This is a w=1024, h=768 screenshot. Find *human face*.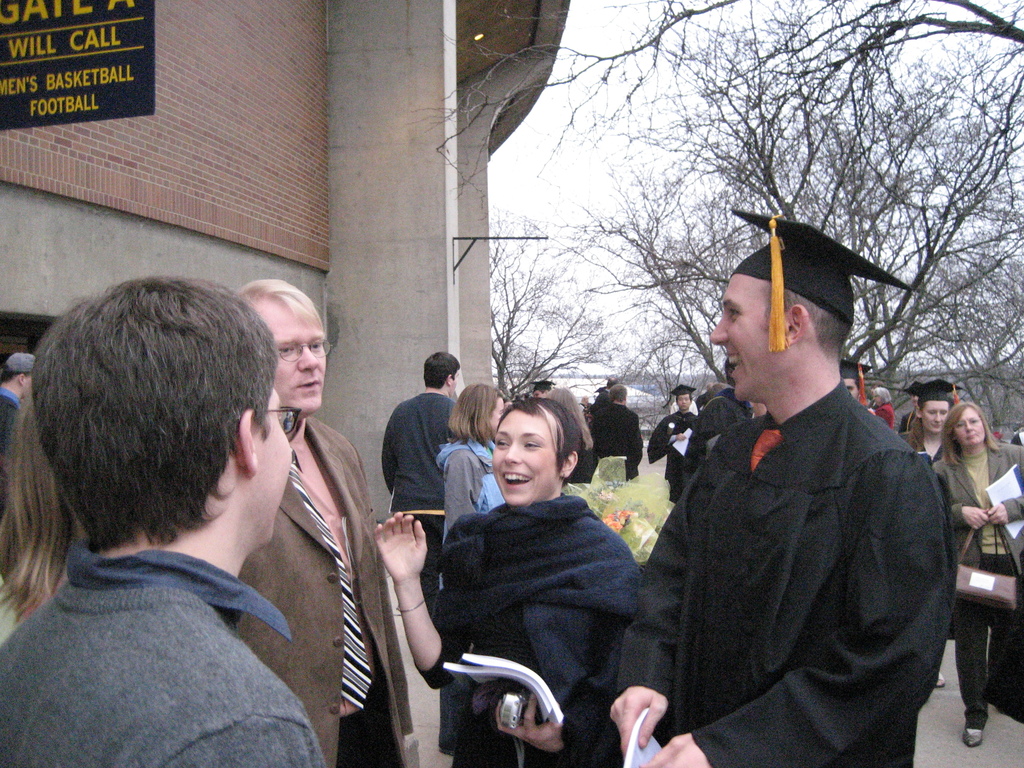
Bounding box: 483/408/566/506.
